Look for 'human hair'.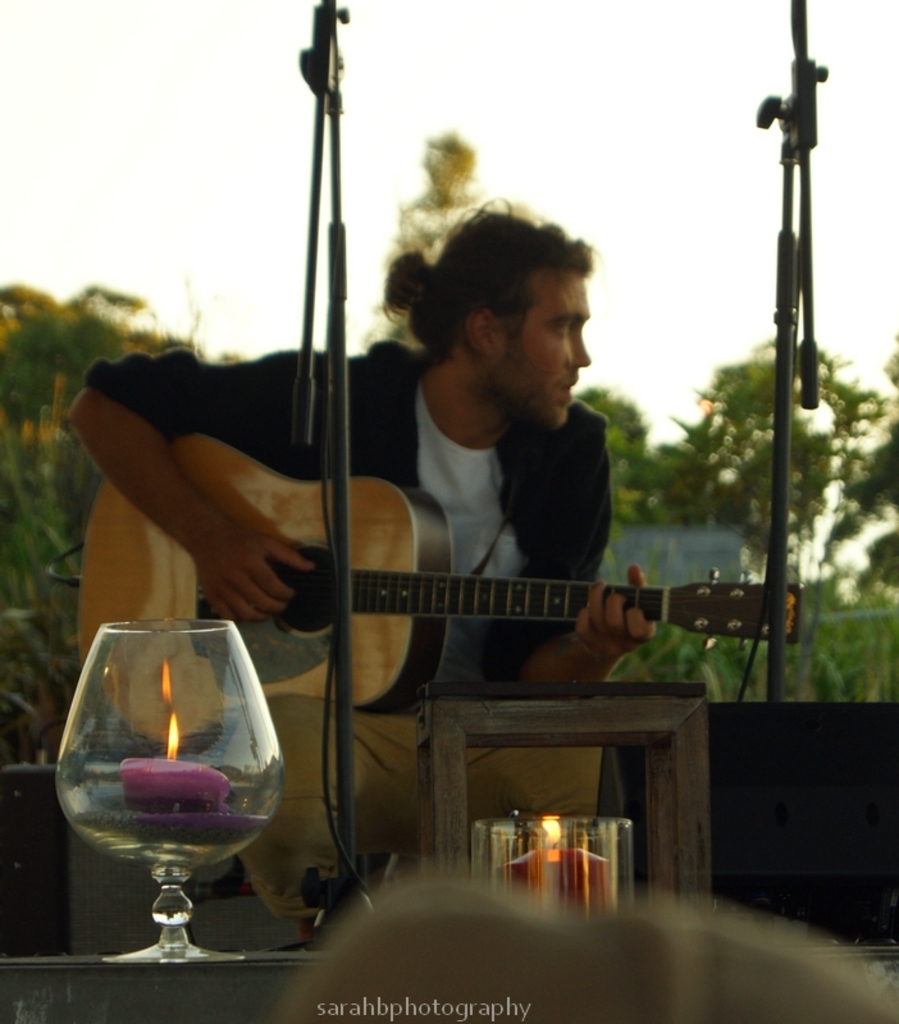
Found: detection(403, 182, 616, 387).
